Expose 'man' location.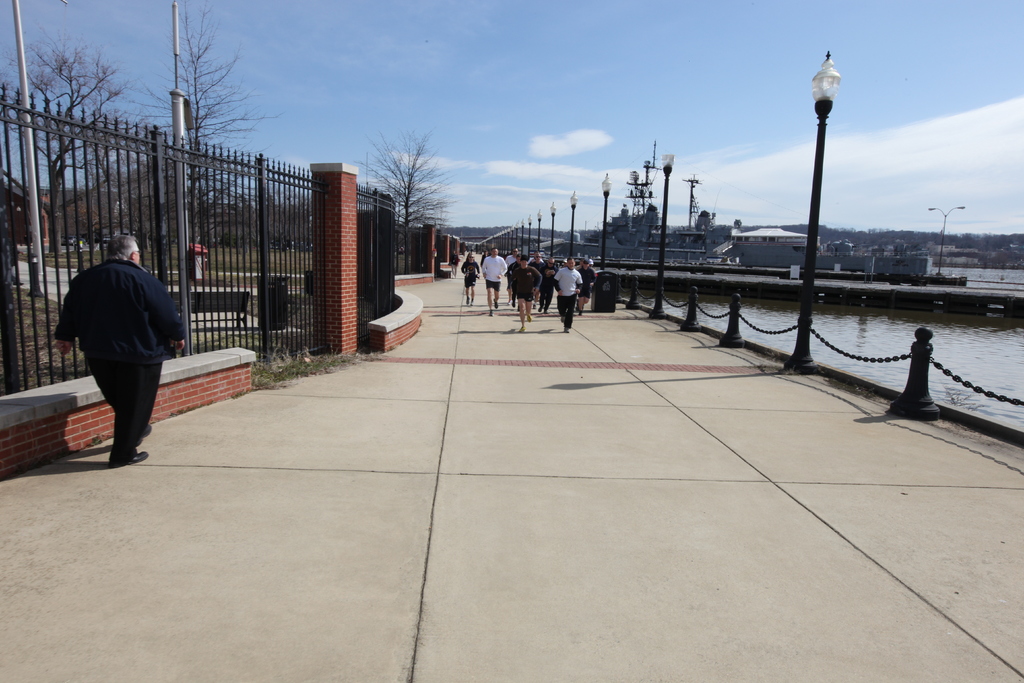
Exposed at [505, 252, 524, 308].
